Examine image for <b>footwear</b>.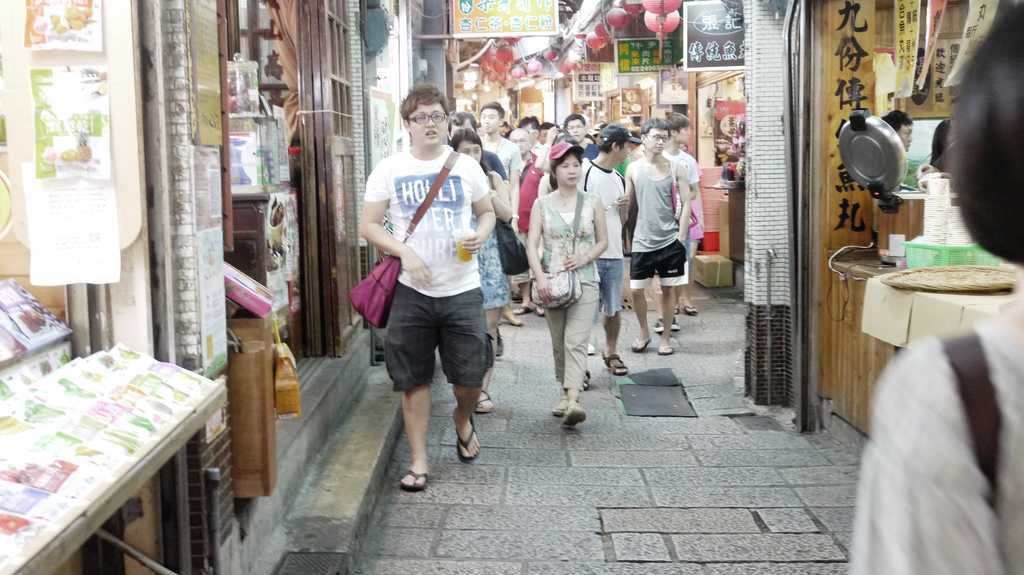
Examination result: (x1=652, y1=319, x2=666, y2=332).
